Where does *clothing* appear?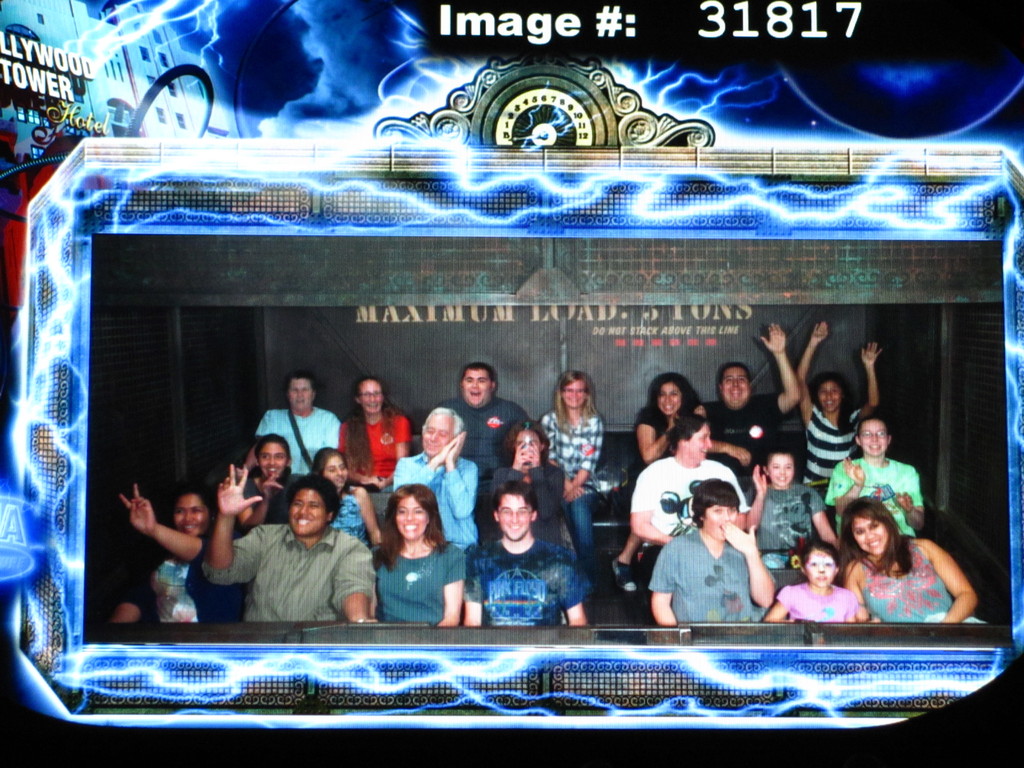
Appears at 634/457/746/576.
